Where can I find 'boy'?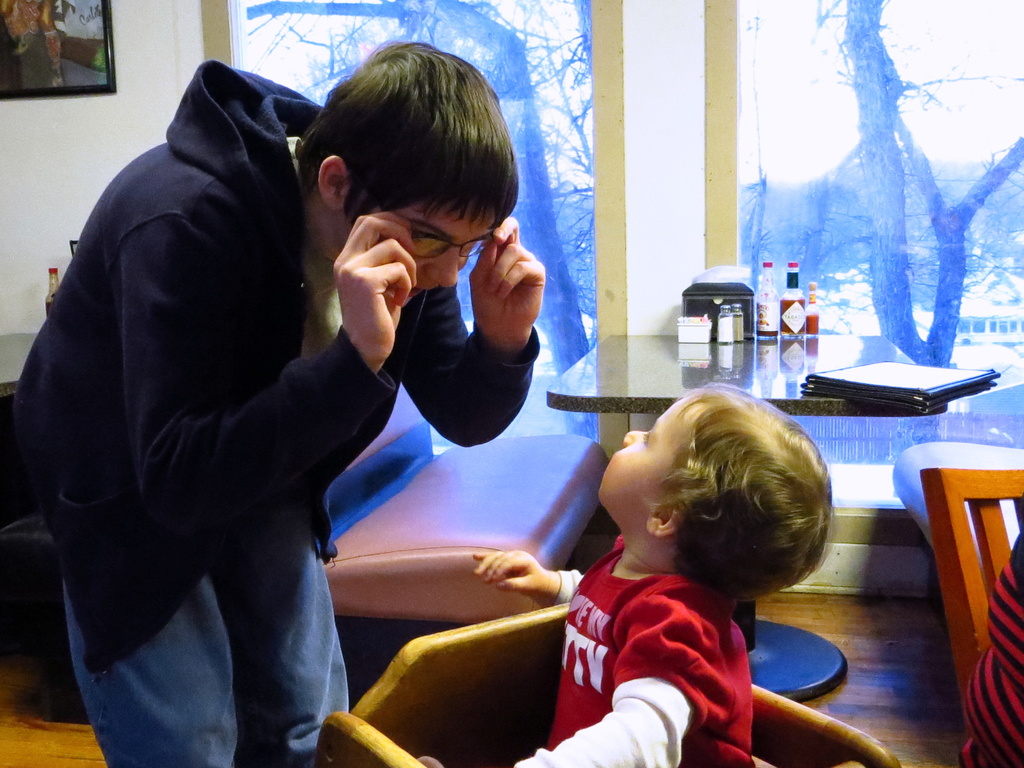
You can find it at bbox=(502, 396, 868, 739).
